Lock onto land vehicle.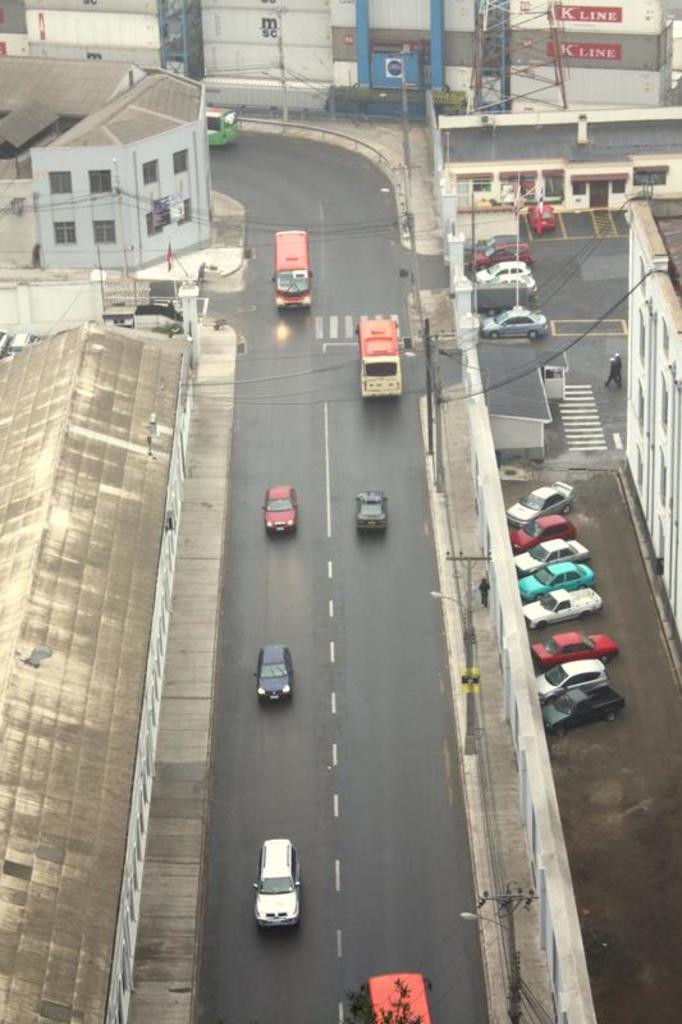
Locked: (left=246, top=842, right=307, bottom=943).
